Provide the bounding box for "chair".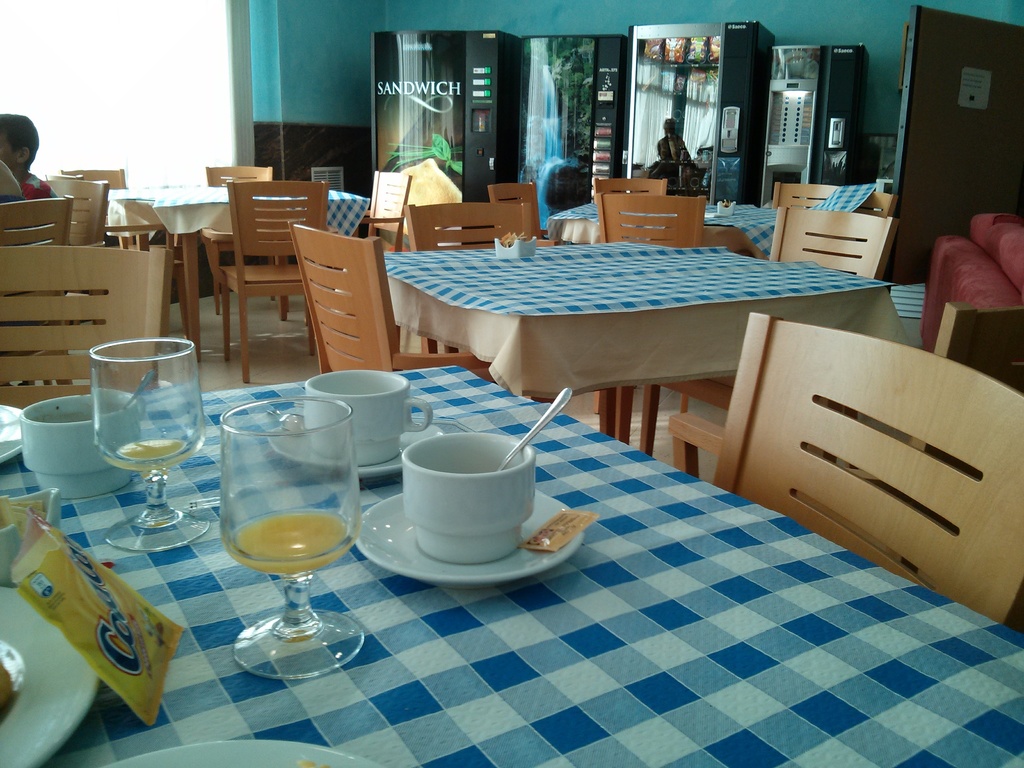
x1=351, y1=166, x2=413, y2=340.
